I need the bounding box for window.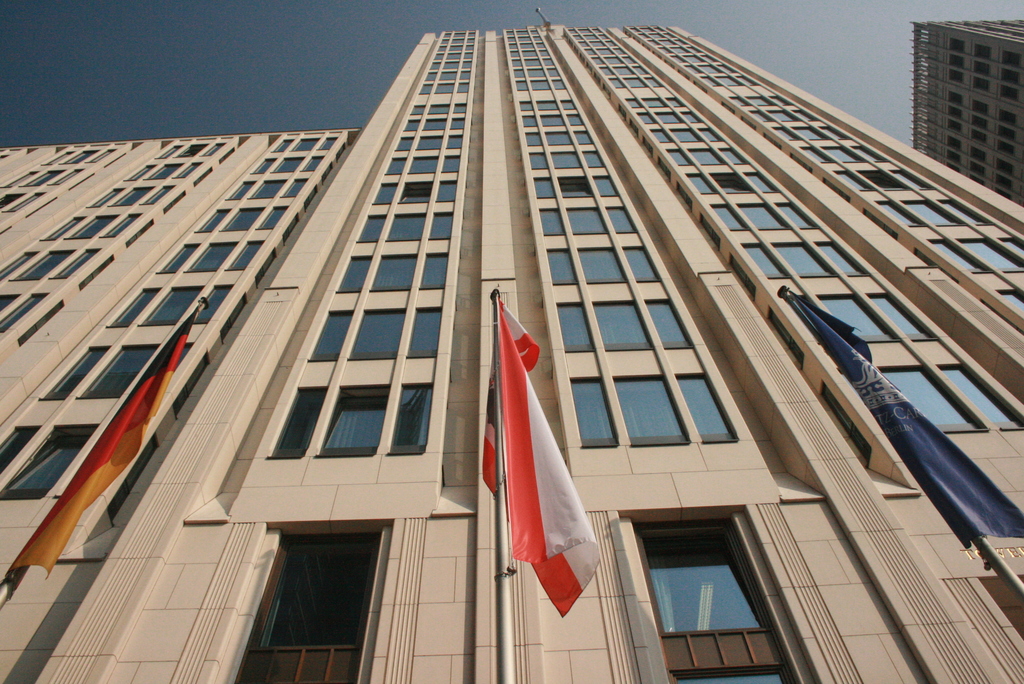
Here it is: x1=124 y1=220 x2=154 y2=246.
